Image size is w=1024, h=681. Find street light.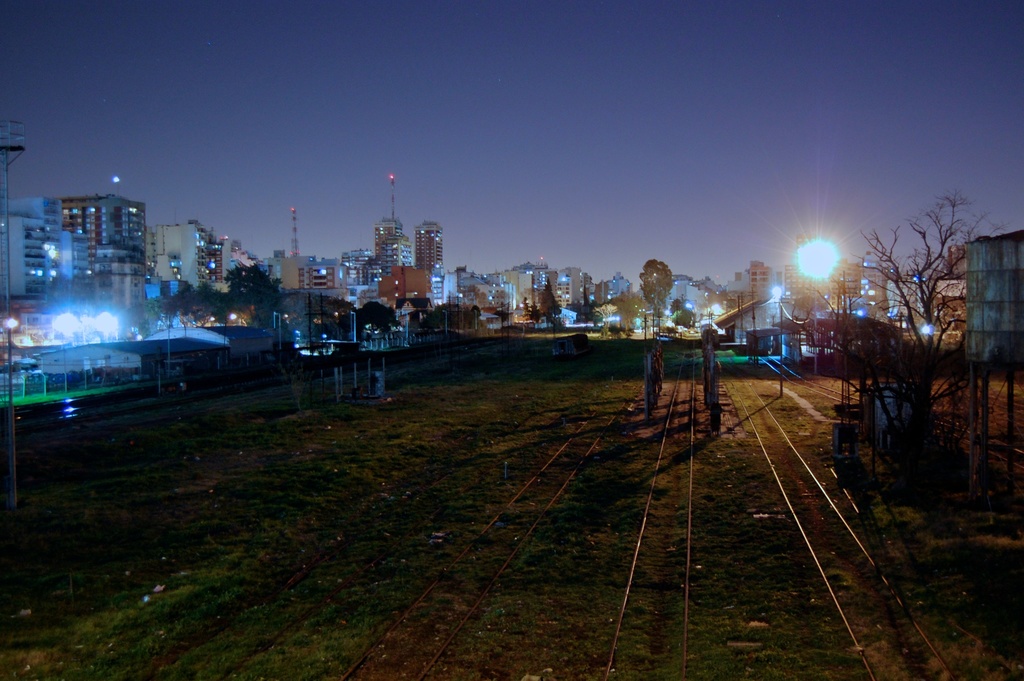
BBox(771, 206, 892, 357).
